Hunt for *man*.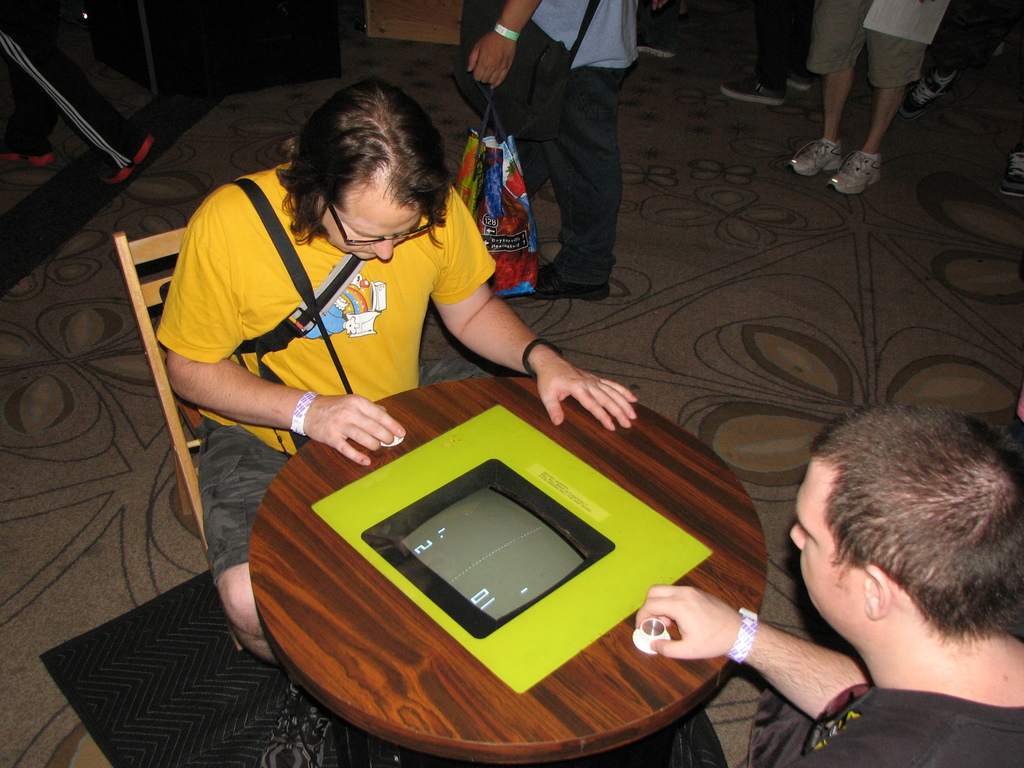
Hunted down at 907,0,1023,198.
